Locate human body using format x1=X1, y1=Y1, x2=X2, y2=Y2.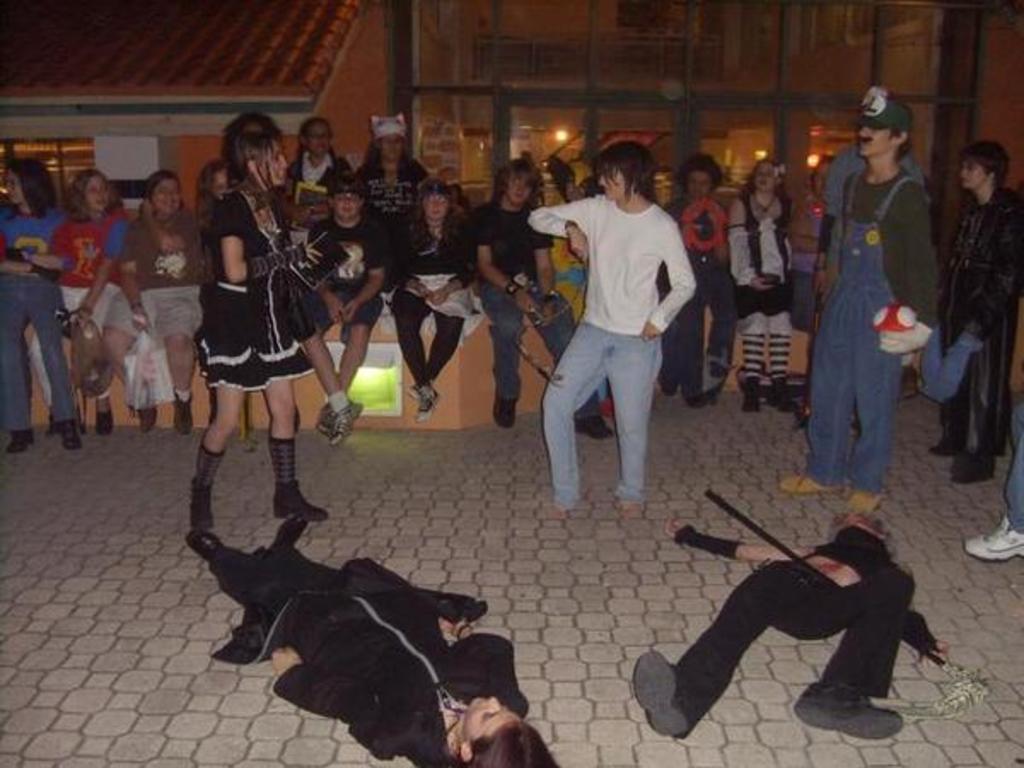
x1=671, y1=191, x2=719, y2=416.
